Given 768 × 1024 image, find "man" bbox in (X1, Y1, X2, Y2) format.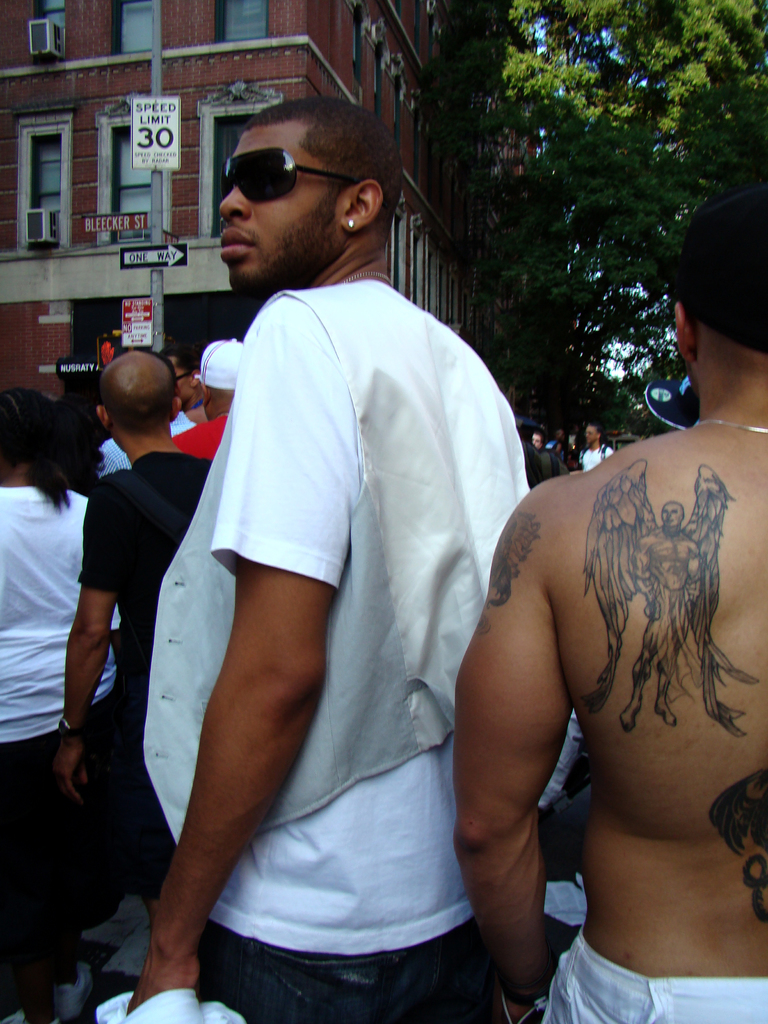
(60, 346, 239, 1012).
